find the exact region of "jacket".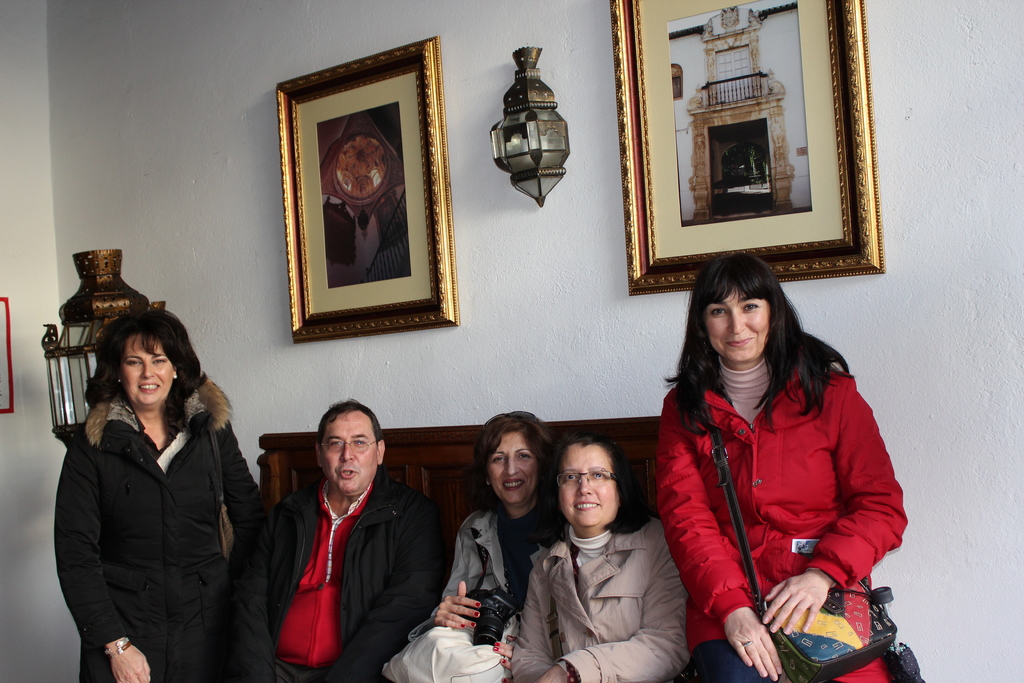
Exact region: locate(509, 513, 692, 682).
